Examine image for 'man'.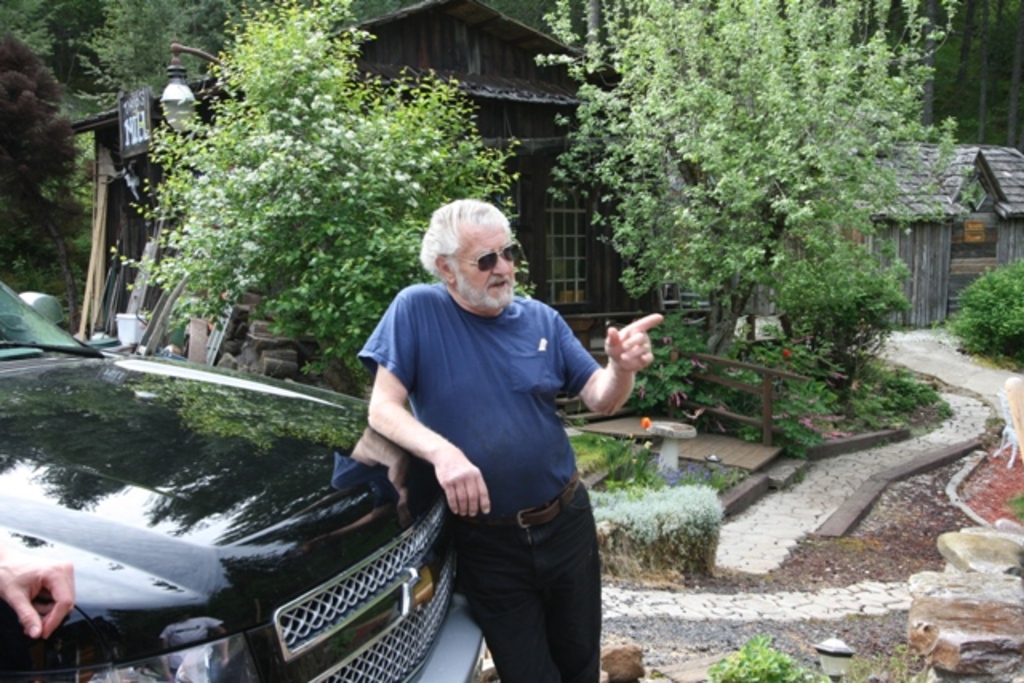
Examination result: box(0, 537, 75, 640).
